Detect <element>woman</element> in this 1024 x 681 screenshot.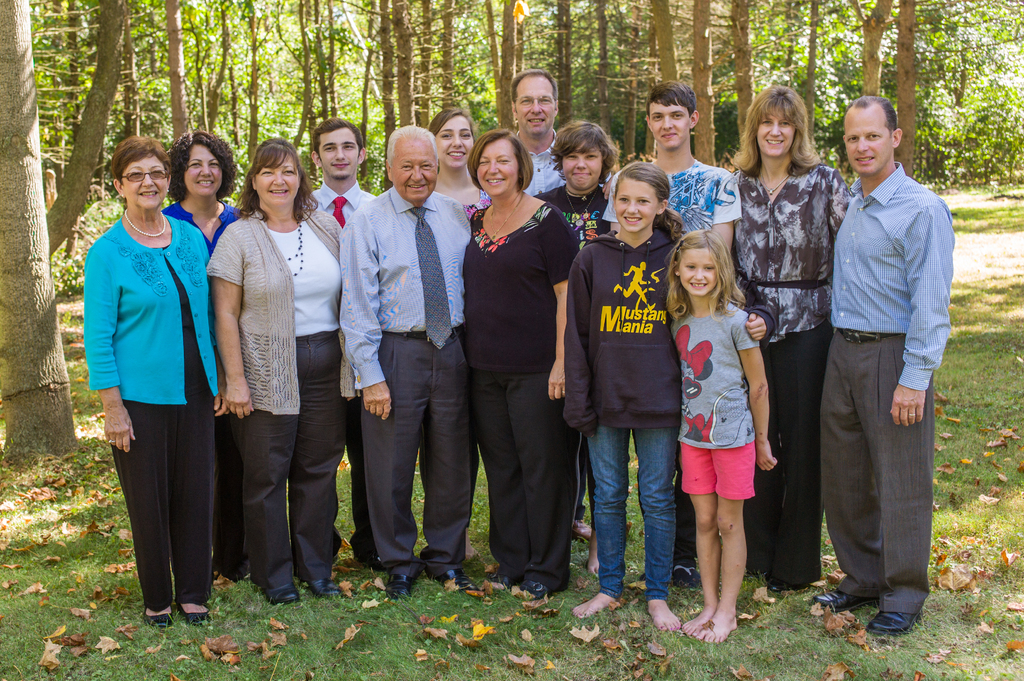
Detection: crop(721, 83, 850, 607).
